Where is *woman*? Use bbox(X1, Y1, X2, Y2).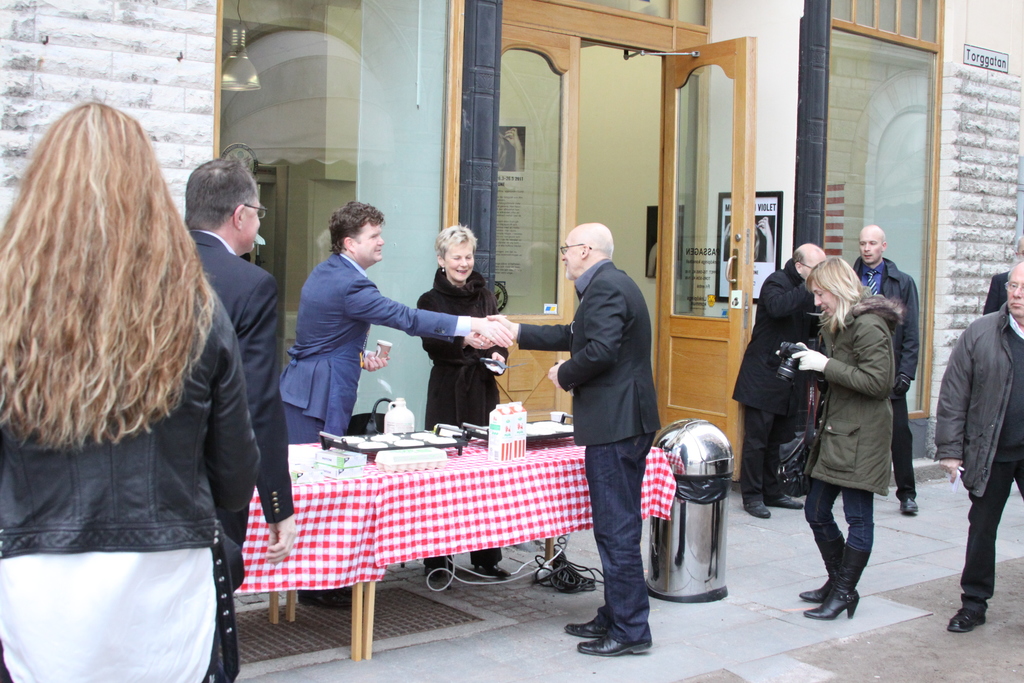
bbox(0, 104, 255, 682).
